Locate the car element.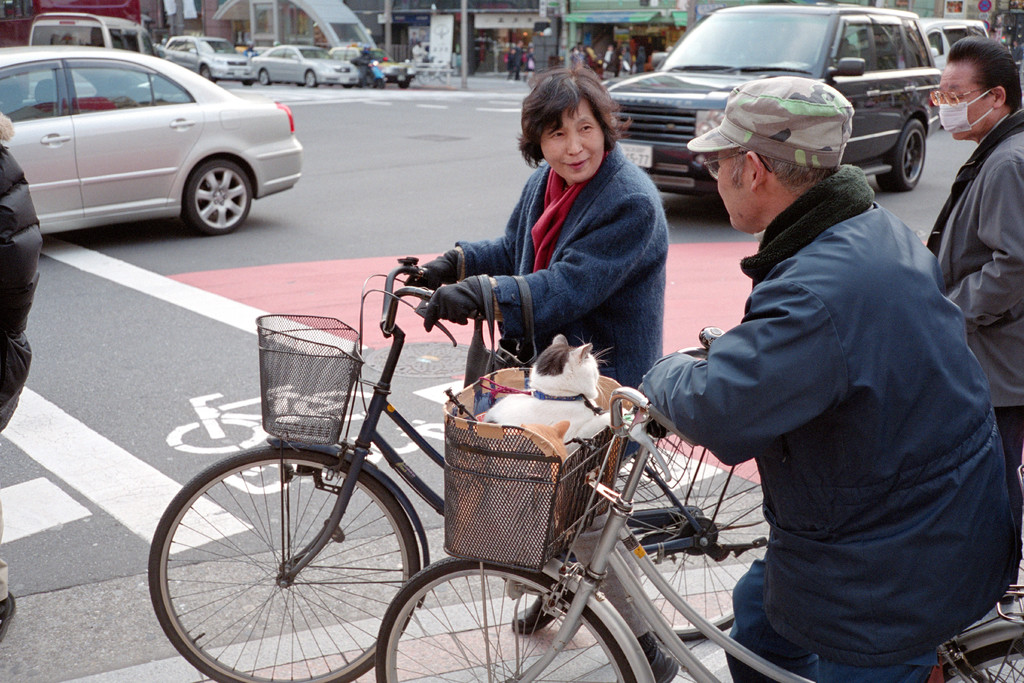
Element bbox: region(163, 35, 259, 83).
